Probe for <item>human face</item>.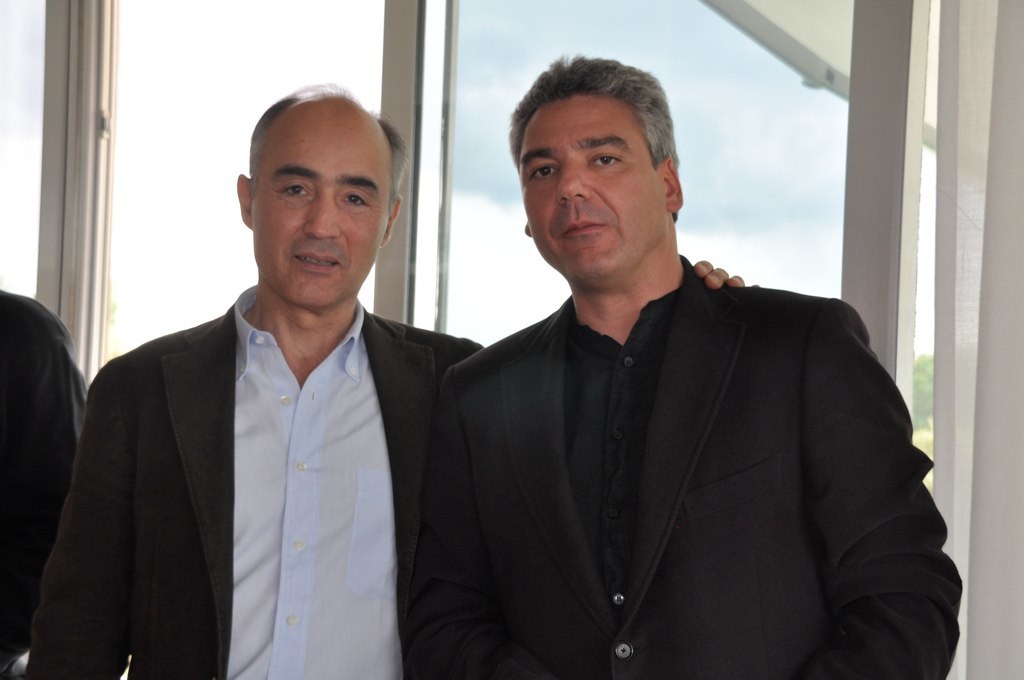
Probe result: 252,100,395,306.
